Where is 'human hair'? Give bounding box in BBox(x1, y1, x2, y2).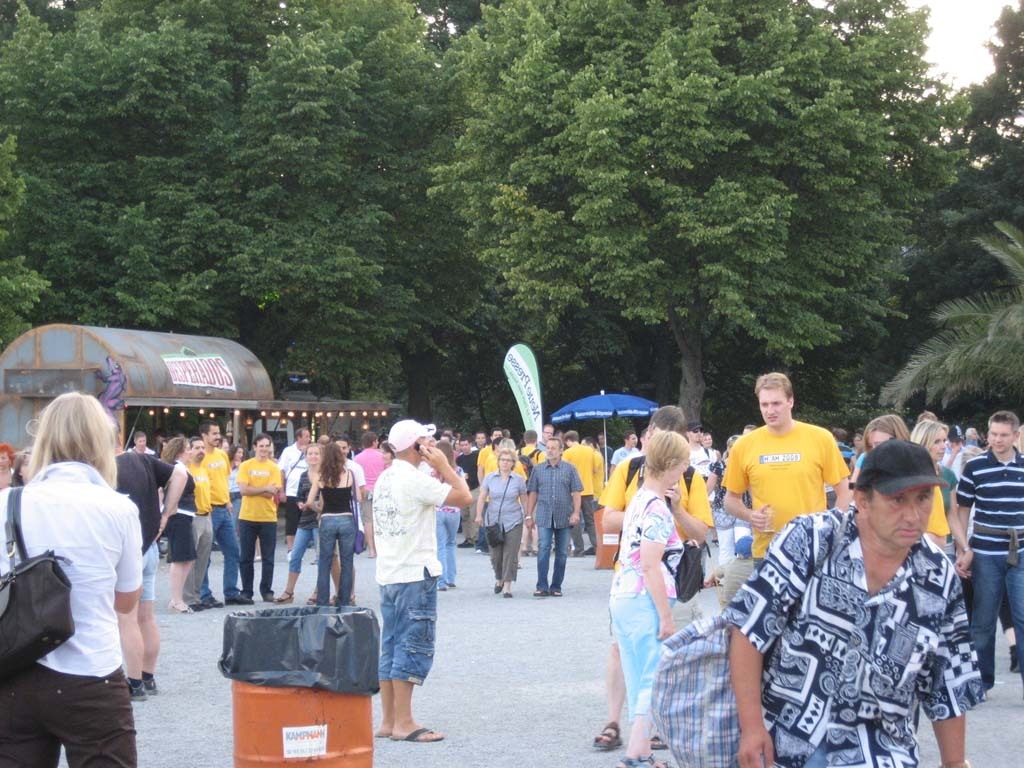
BBox(521, 427, 540, 443).
